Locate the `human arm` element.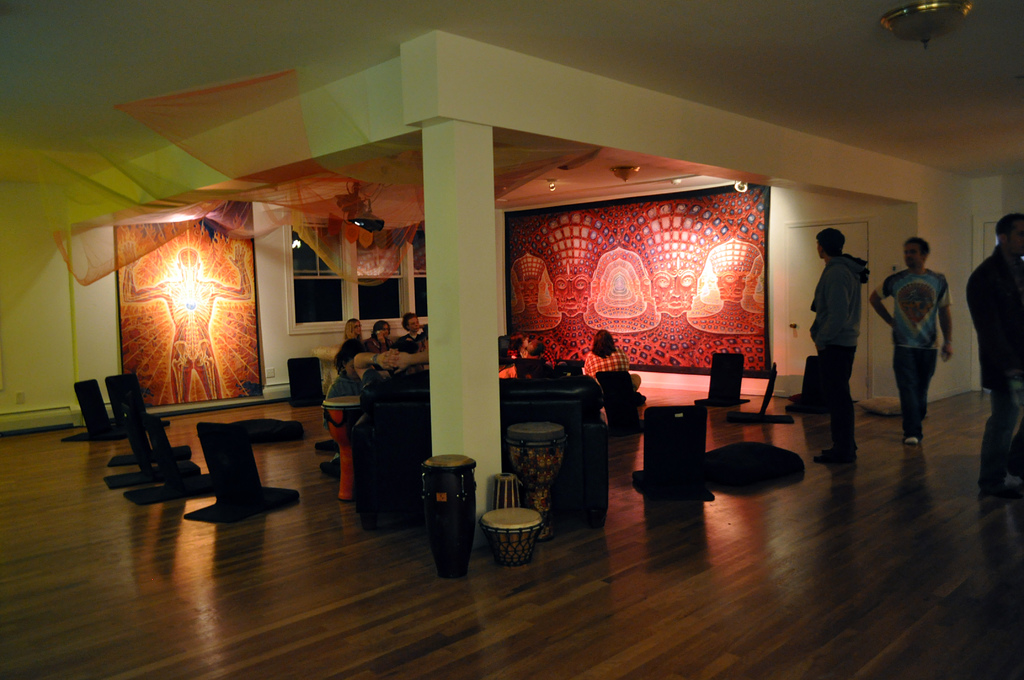
Element bbox: [204, 241, 259, 301].
